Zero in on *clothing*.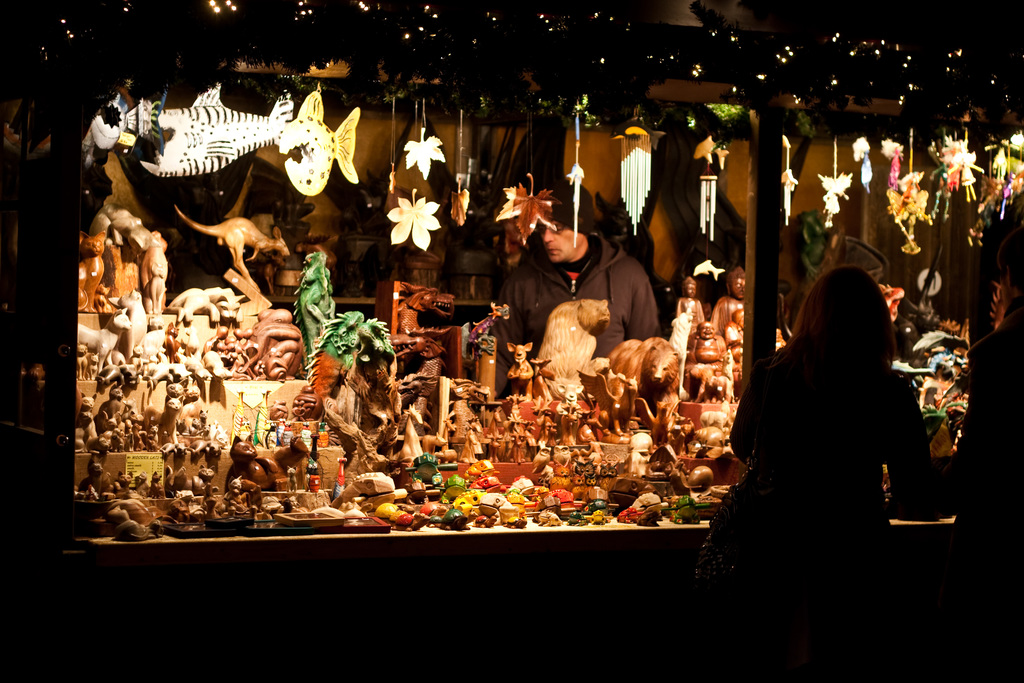
Zeroed in: left=709, top=267, right=954, bottom=606.
